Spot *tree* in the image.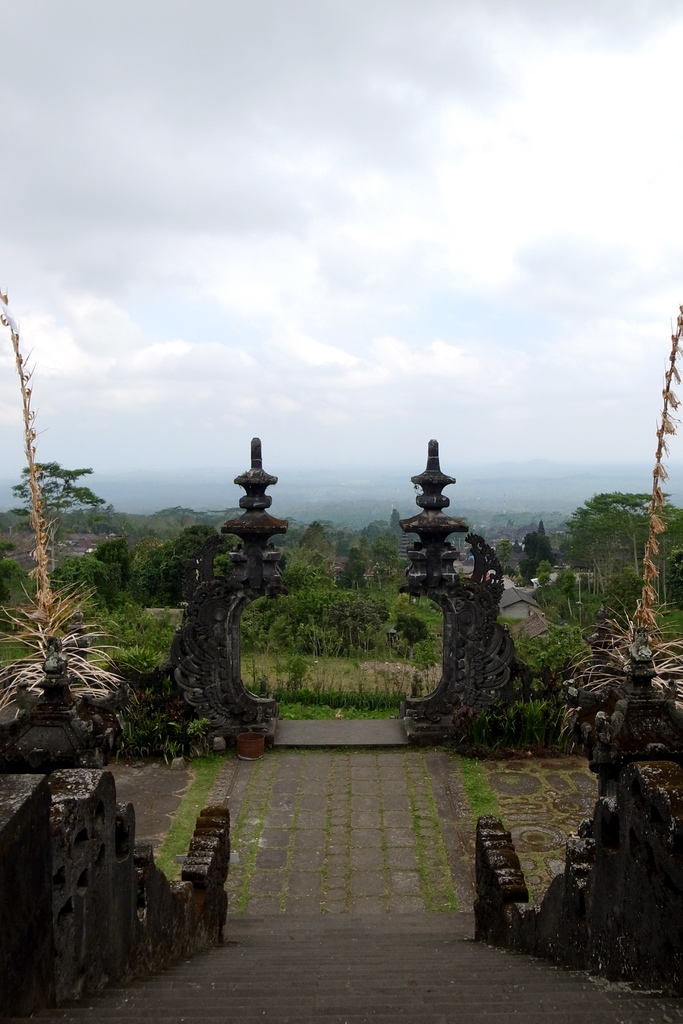
*tree* found at 167:527:226:609.
